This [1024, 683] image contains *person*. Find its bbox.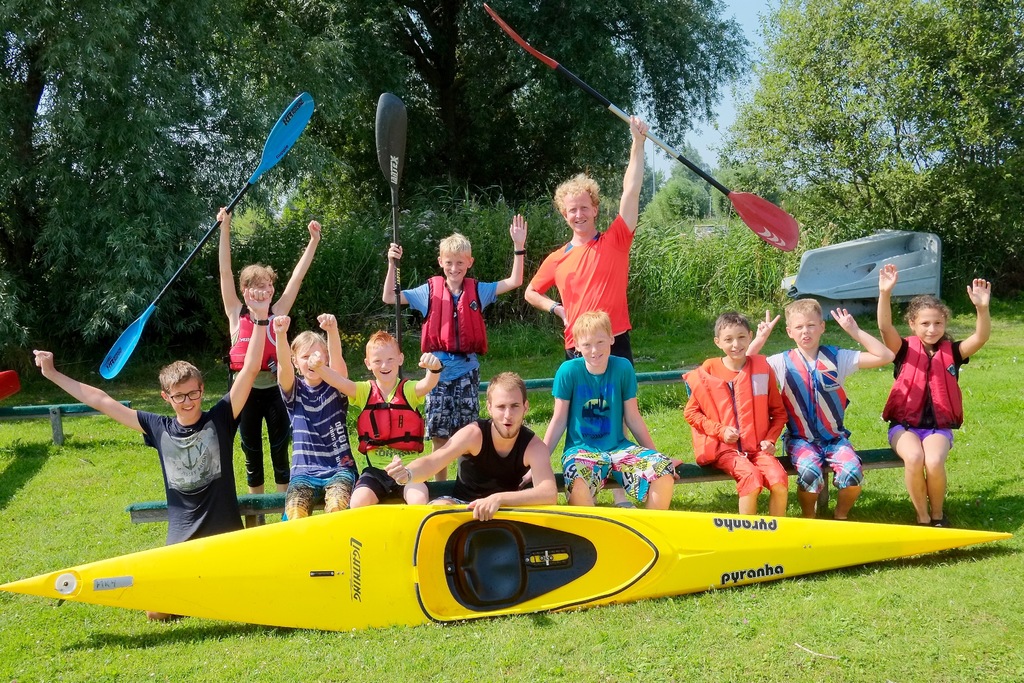
bbox(685, 308, 791, 518).
